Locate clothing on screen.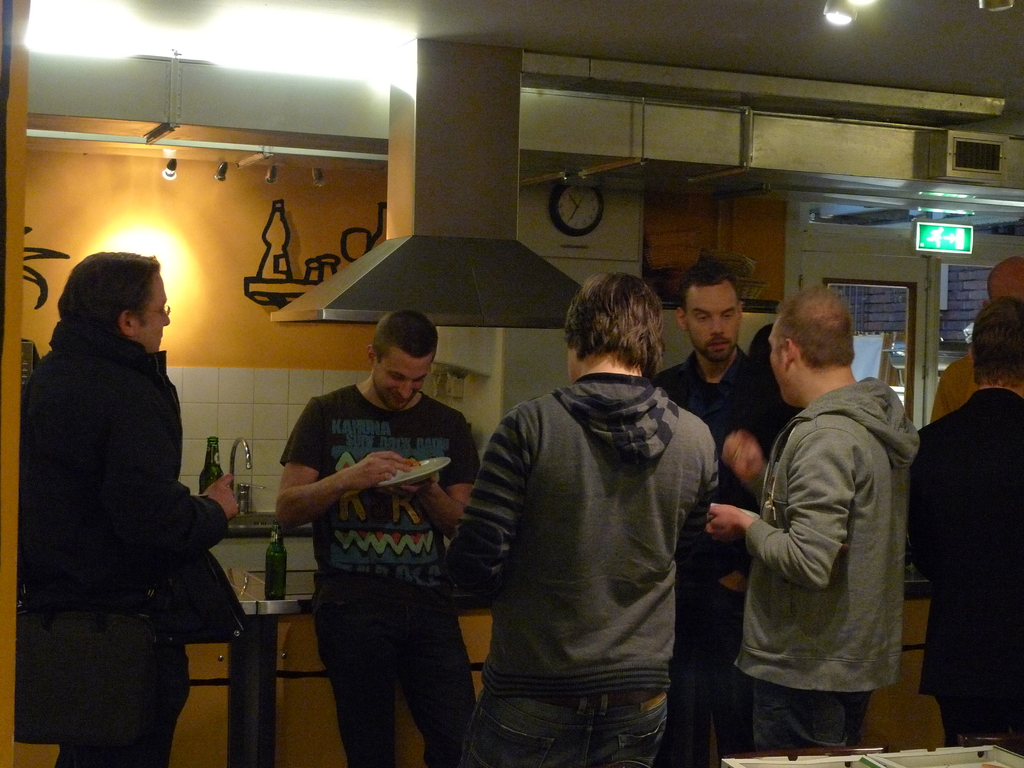
On screen at 727, 326, 924, 748.
